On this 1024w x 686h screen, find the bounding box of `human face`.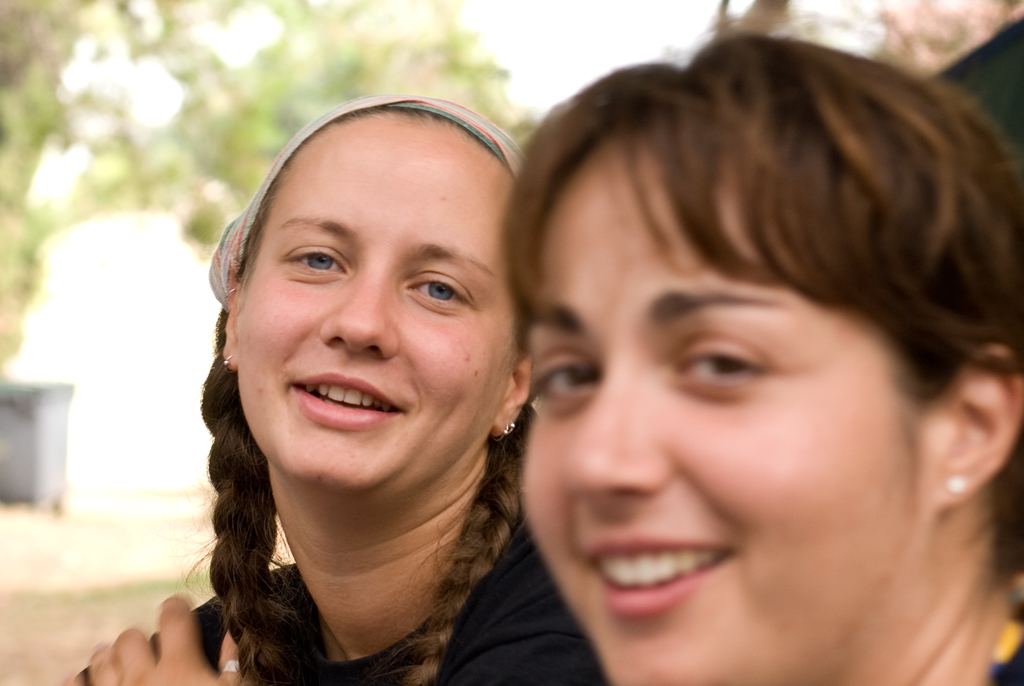
Bounding box: (left=236, top=127, right=497, bottom=503).
